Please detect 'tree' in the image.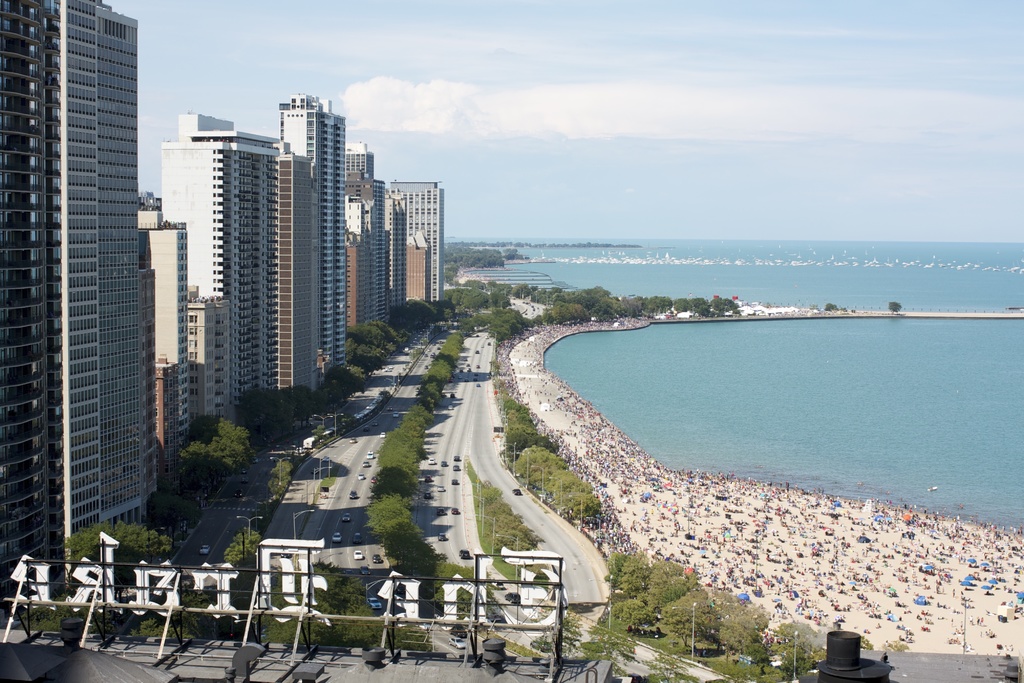
bbox(765, 623, 832, 682).
